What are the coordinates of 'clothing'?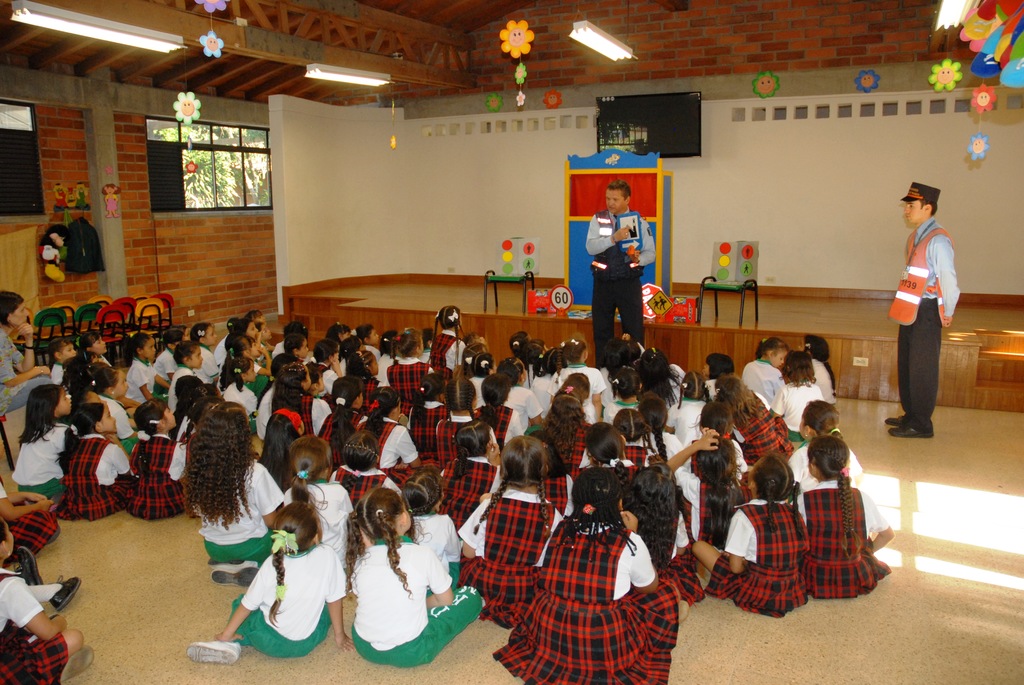
pyautogui.locateOnScreen(266, 339, 284, 360).
